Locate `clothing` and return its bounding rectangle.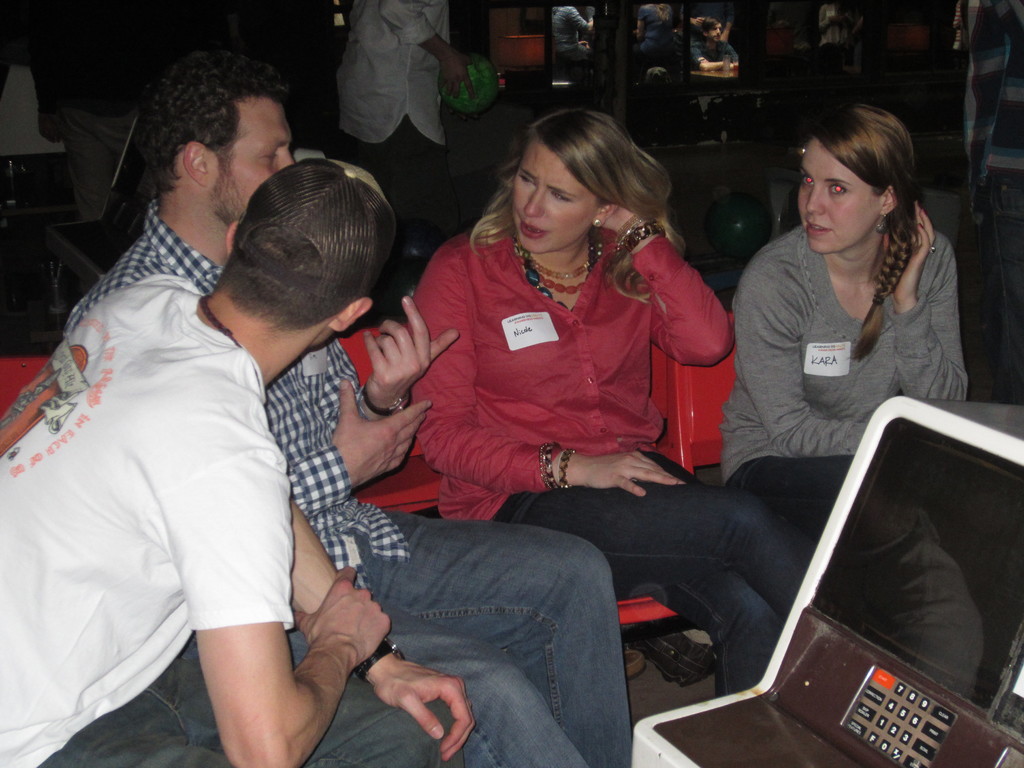
{"x1": 30, "y1": 49, "x2": 140, "y2": 218}.
